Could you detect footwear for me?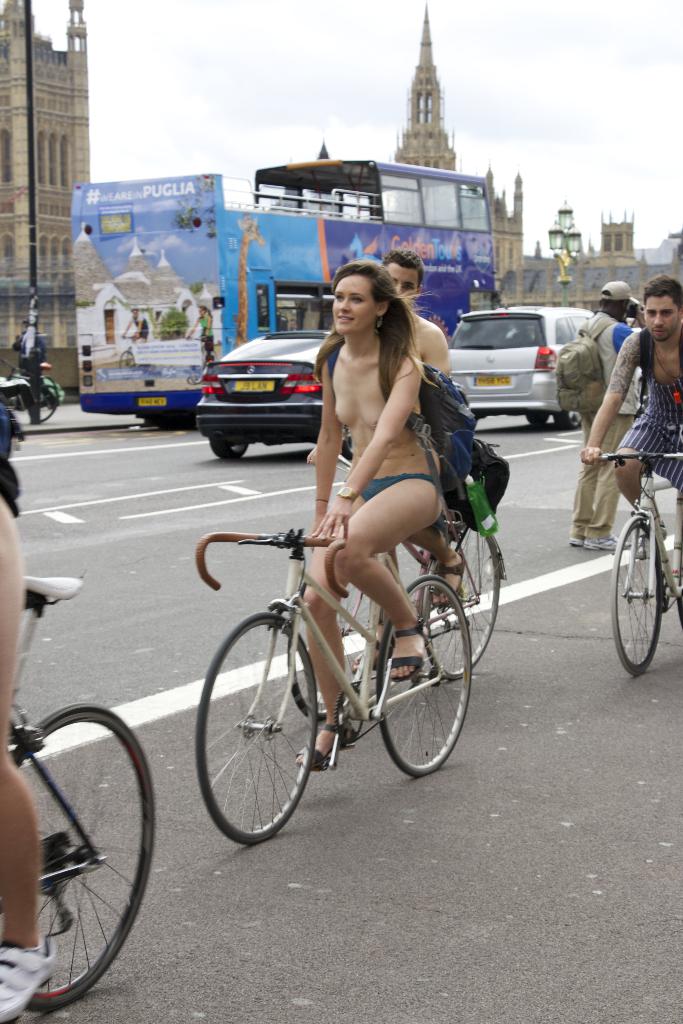
Detection result: l=0, t=938, r=64, b=1019.
